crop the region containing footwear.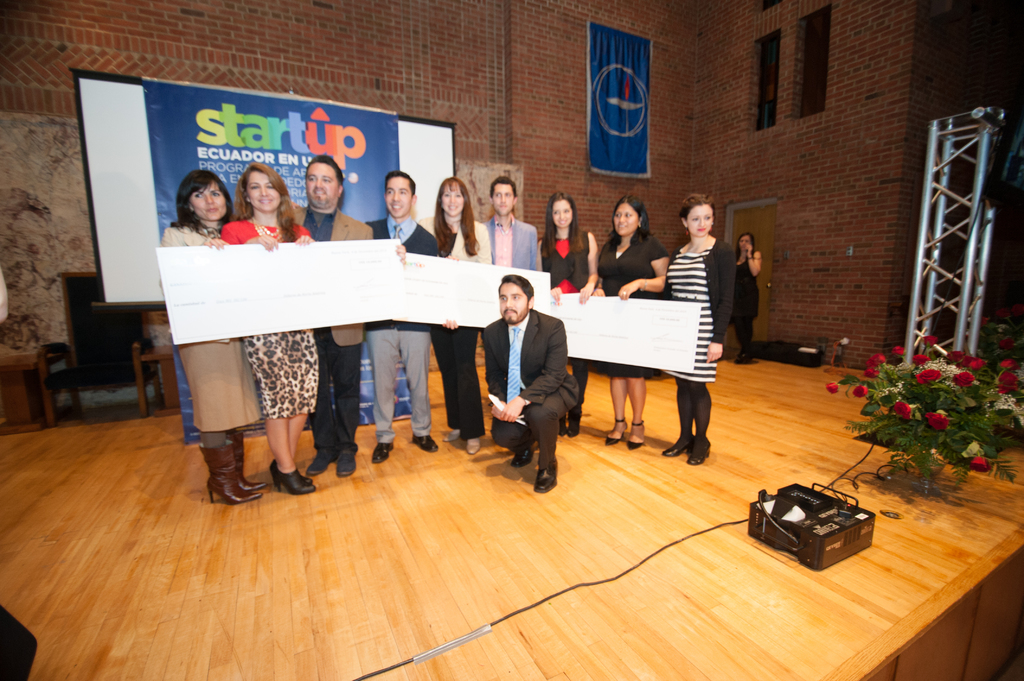
Crop region: <bbox>330, 445, 356, 472</bbox>.
